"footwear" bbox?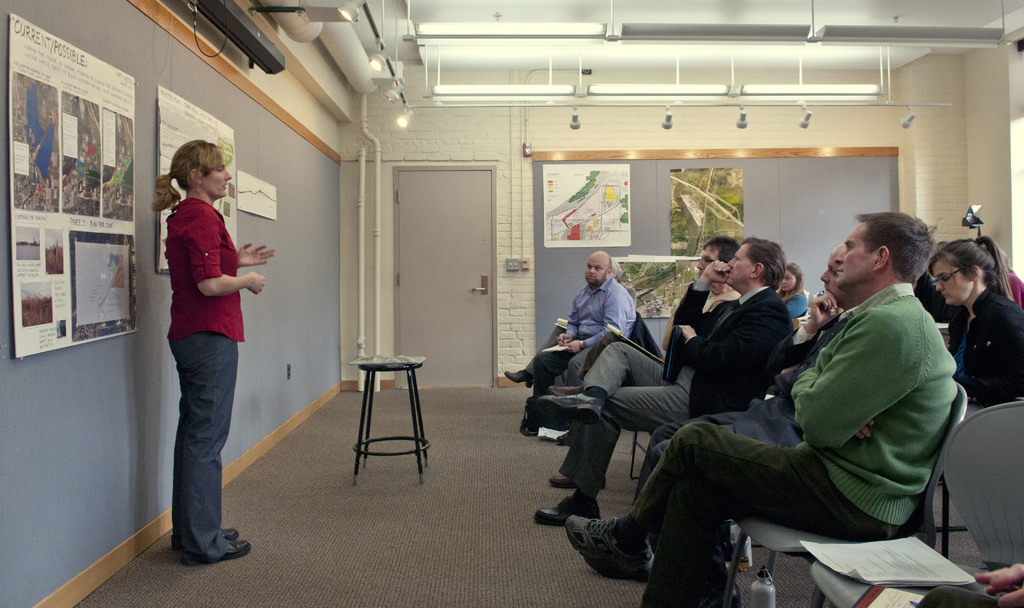
crop(537, 493, 601, 525)
